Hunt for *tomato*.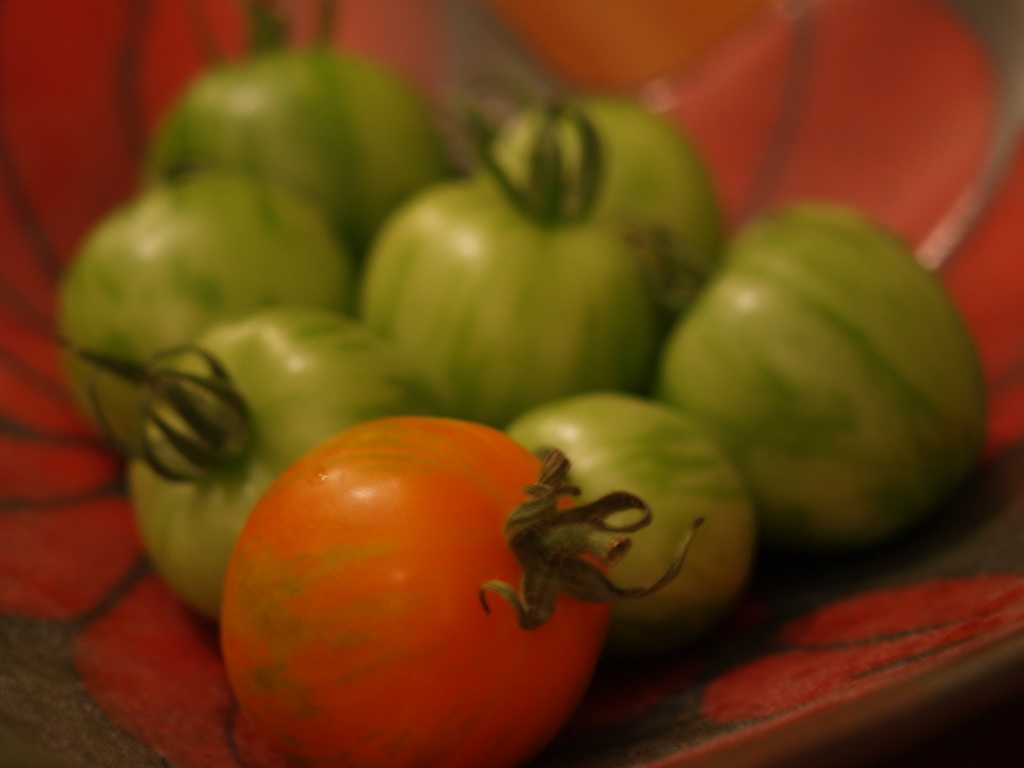
Hunted down at bbox=(216, 411, 707, 767).
